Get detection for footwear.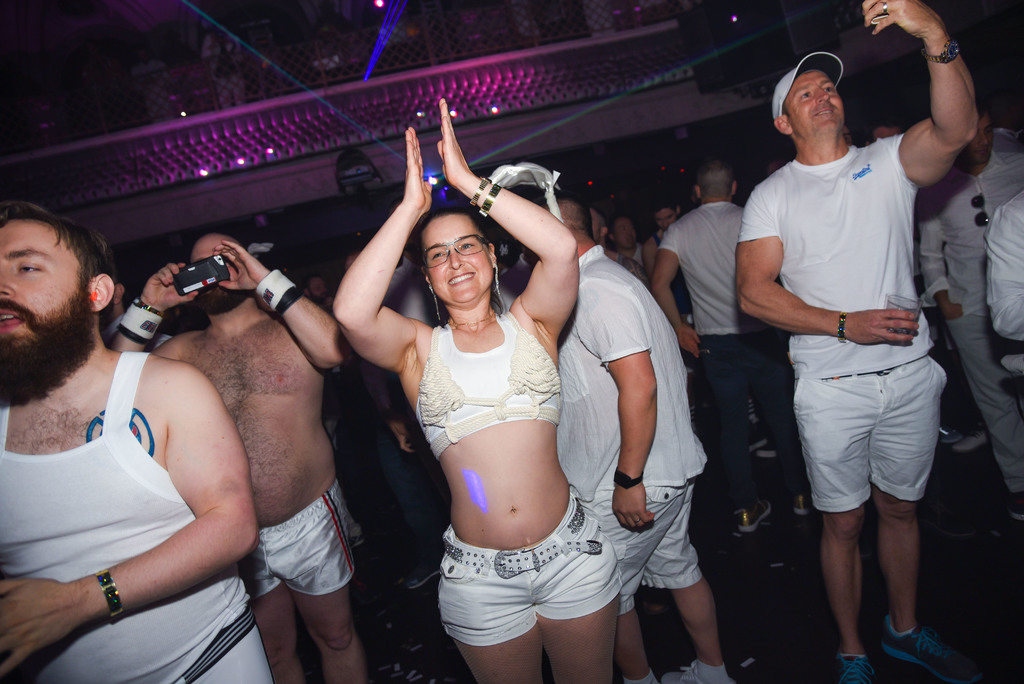
Detection: (left=1007, top=492, right=1023, bottom=525).
